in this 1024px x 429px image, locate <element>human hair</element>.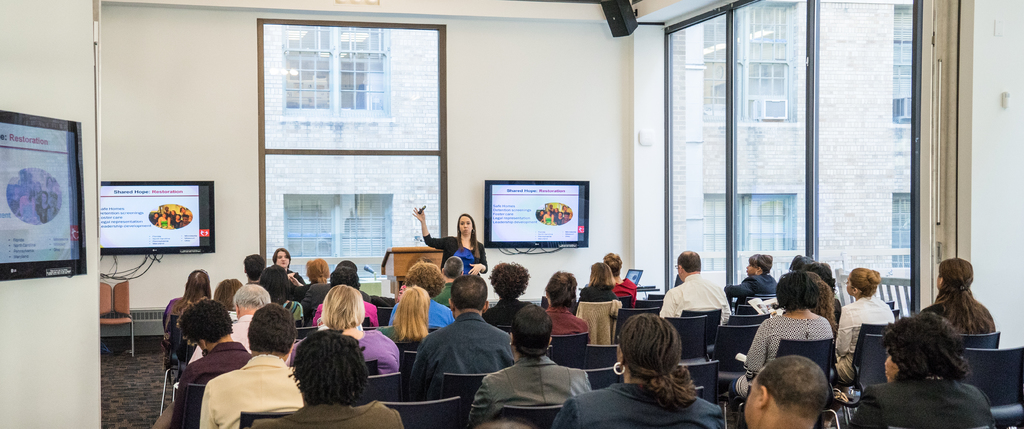
Bounding box: pyautogui.locateOnScreen(446, 256, 460, 271).
